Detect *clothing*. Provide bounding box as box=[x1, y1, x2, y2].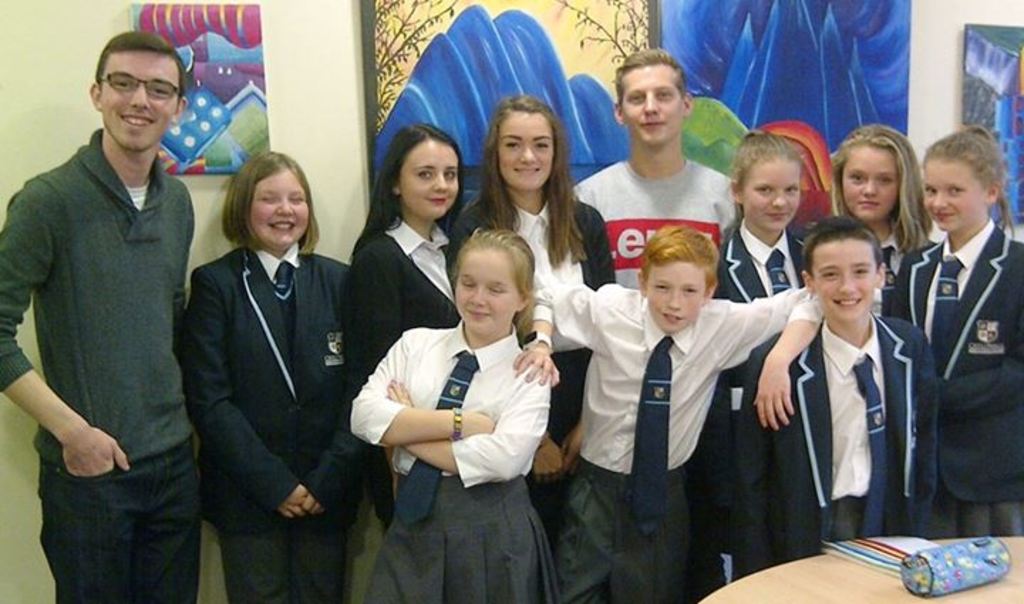
box=[168, 166, 368, 593].
